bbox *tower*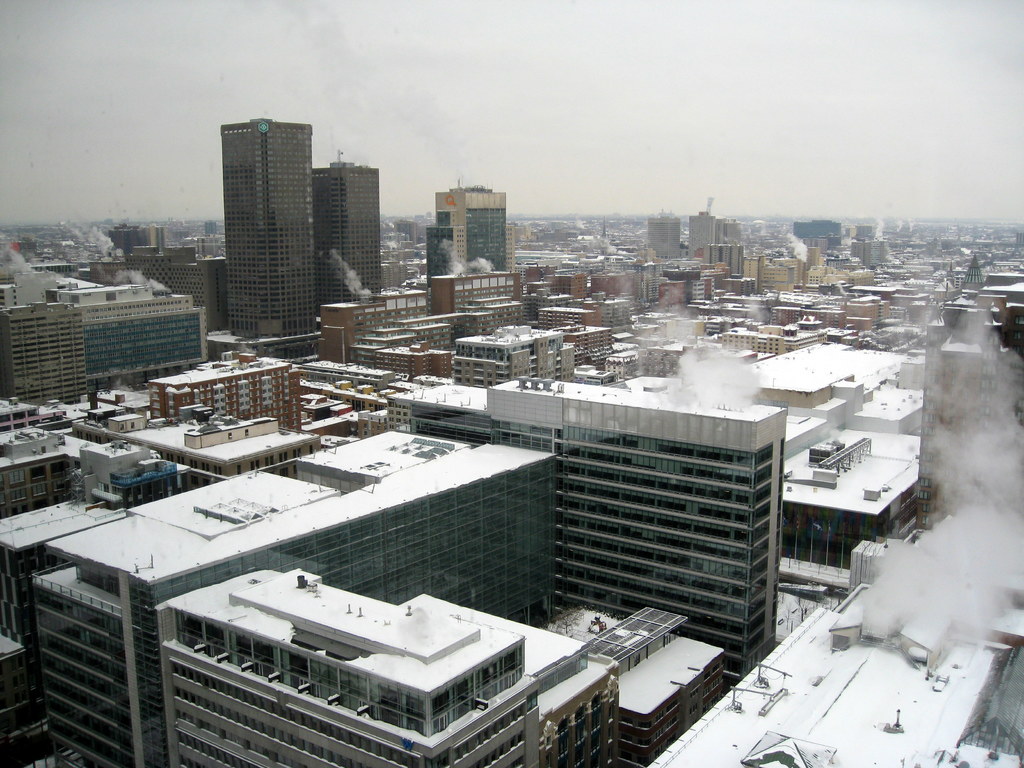
pyautogui.locateOnScreen(433, 188, 504, 278)
